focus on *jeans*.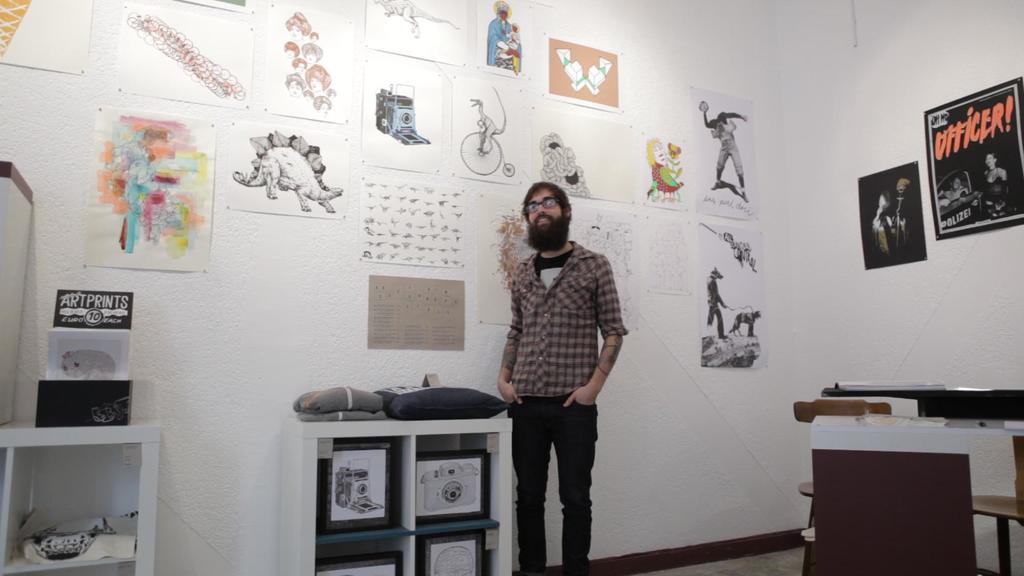
Focused at Rect(508, 389, 604, 575).
